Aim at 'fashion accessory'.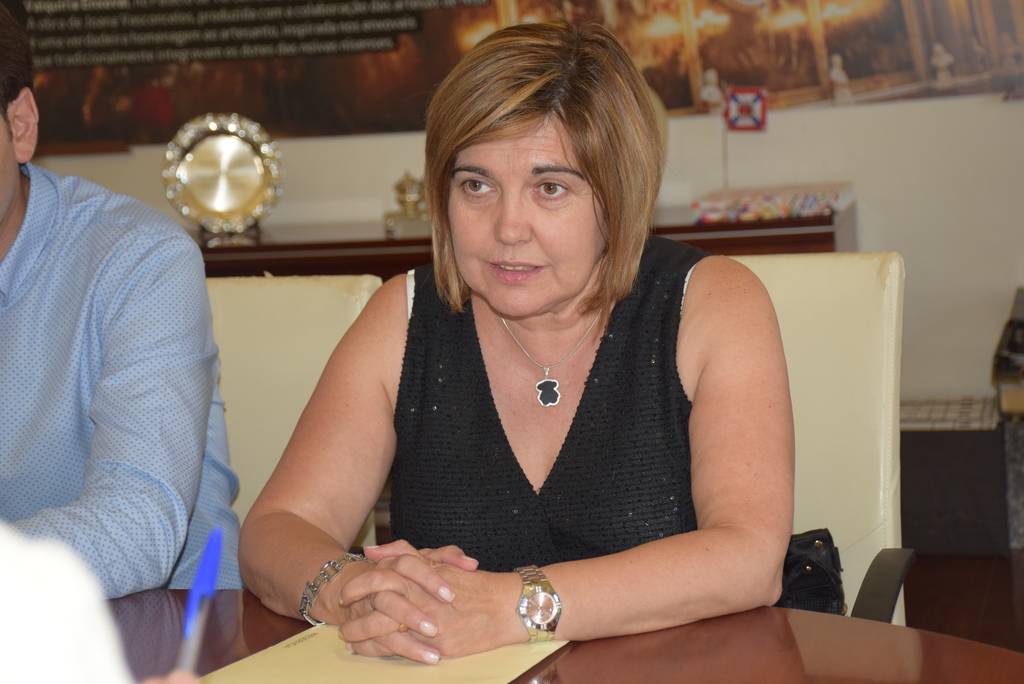
Aimed at BBox(510, 562, 560, 646).
